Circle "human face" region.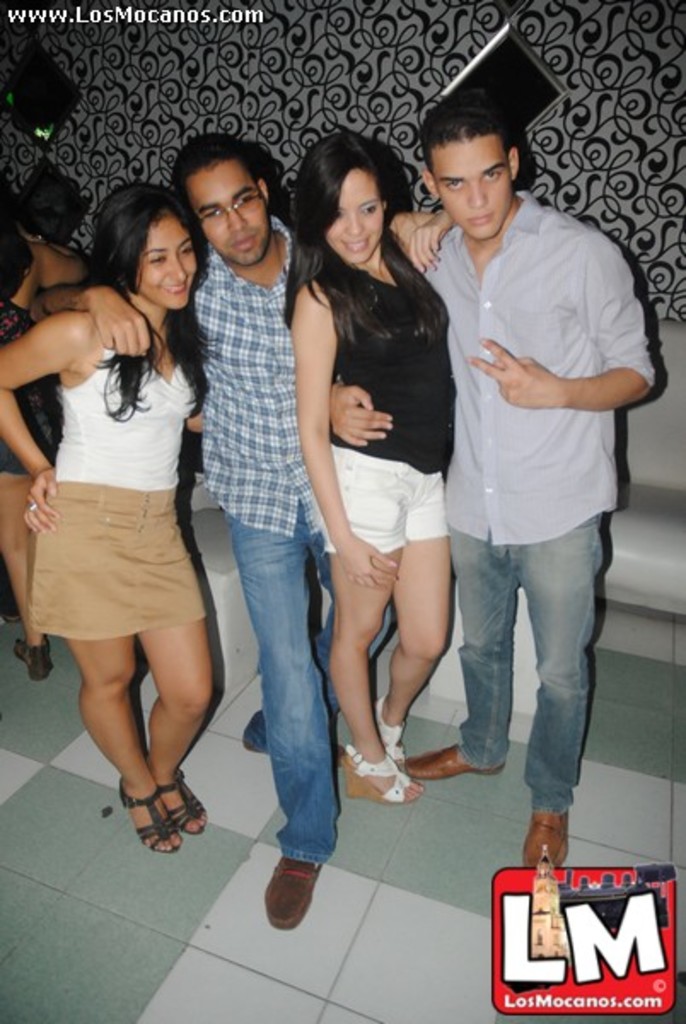
Region: <box>198,172,266,266</box>.
